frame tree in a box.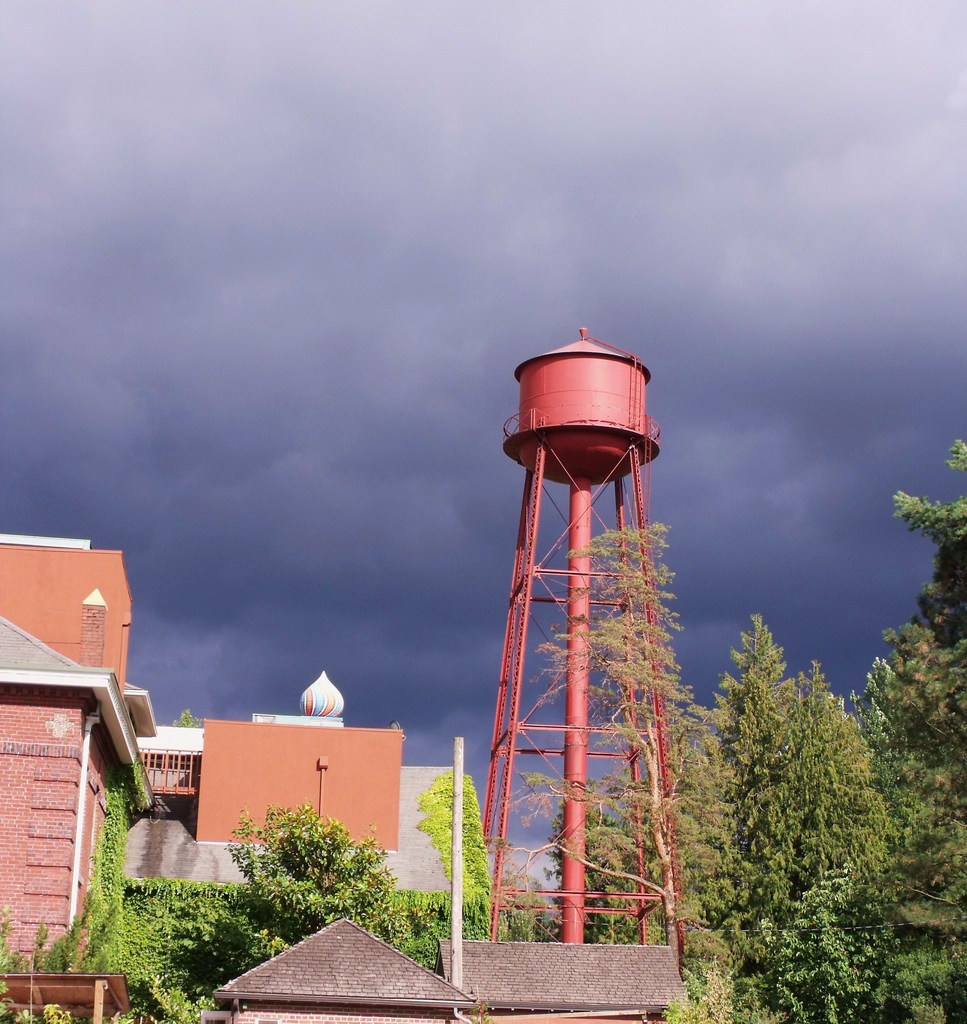
x1=677 y1=420 x2=966 y2=1023.
